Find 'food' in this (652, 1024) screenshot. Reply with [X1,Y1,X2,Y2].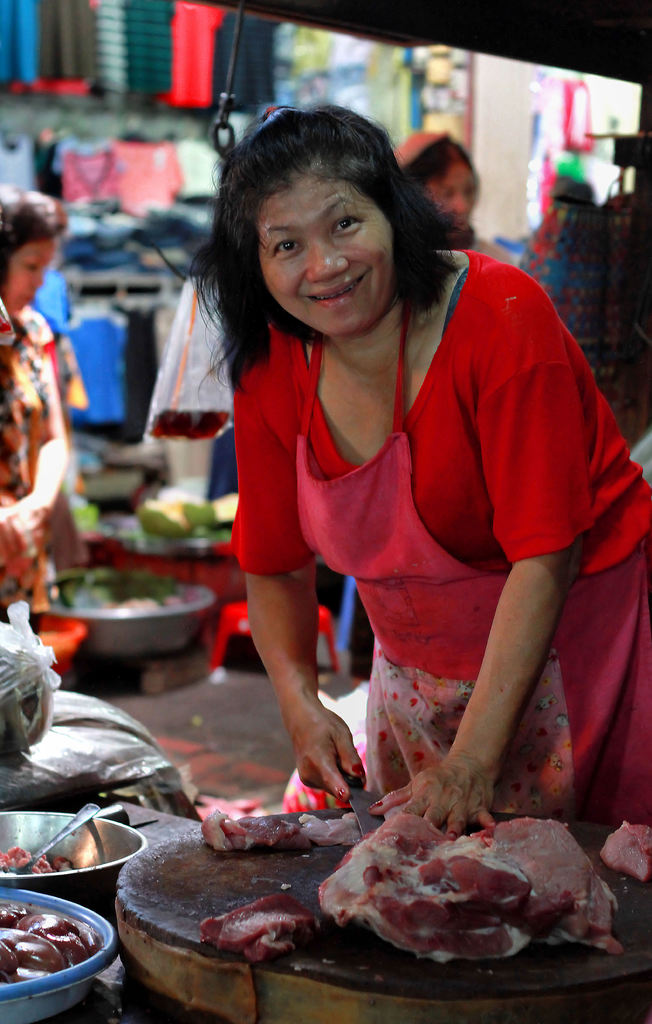
[51,563,182,613].
